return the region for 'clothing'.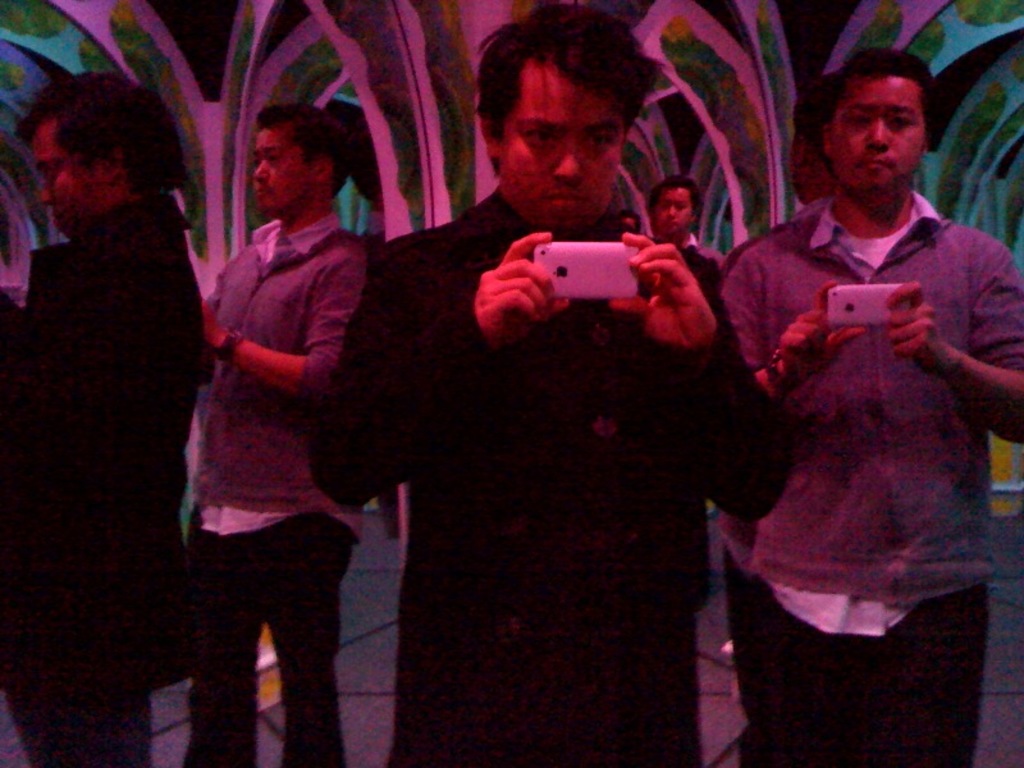
select_region(689, 236, 721, 260).
